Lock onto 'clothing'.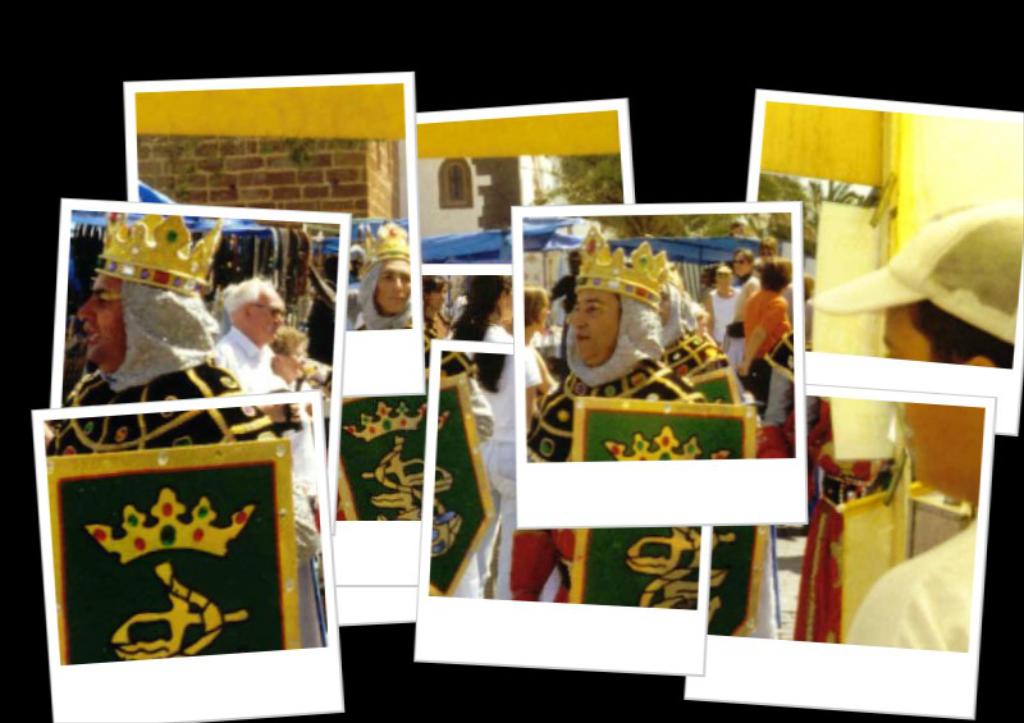
Locked: box=[456, 325, 522, 599].
